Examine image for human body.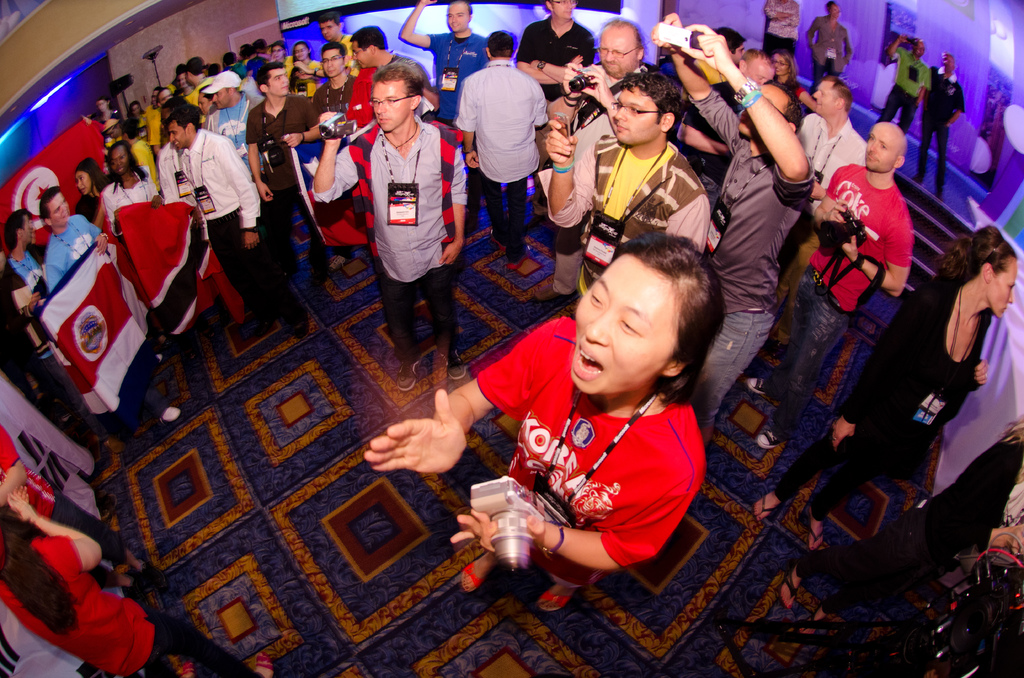
Examination result: (x1=772, y1=45, x2=811, y2=118).
